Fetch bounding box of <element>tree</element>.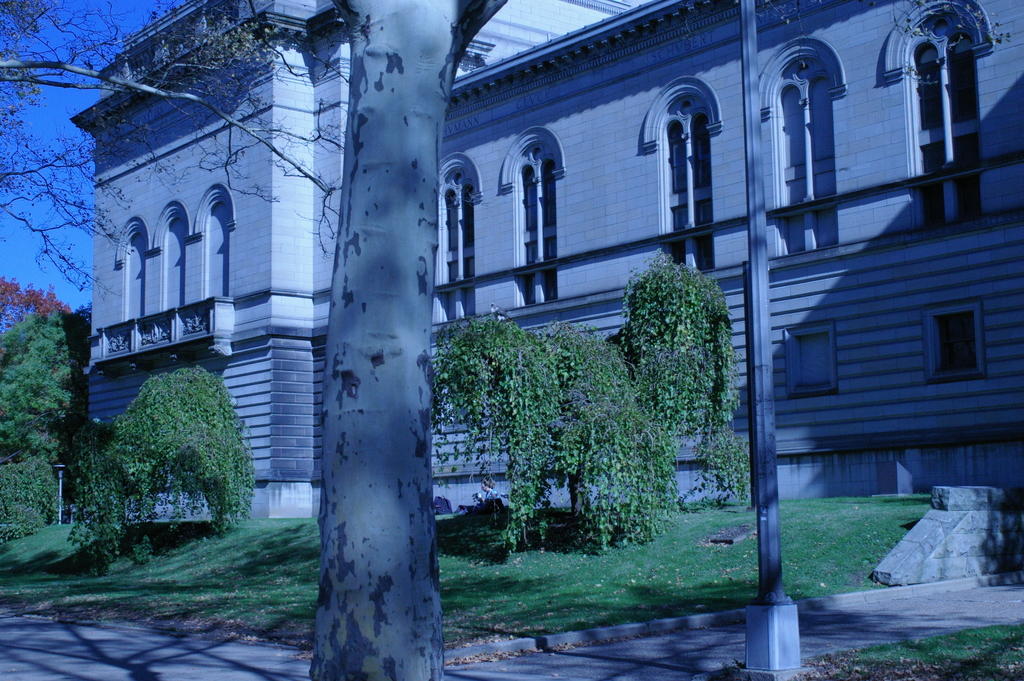
Bbox: region(0, 274, 97, 539).
